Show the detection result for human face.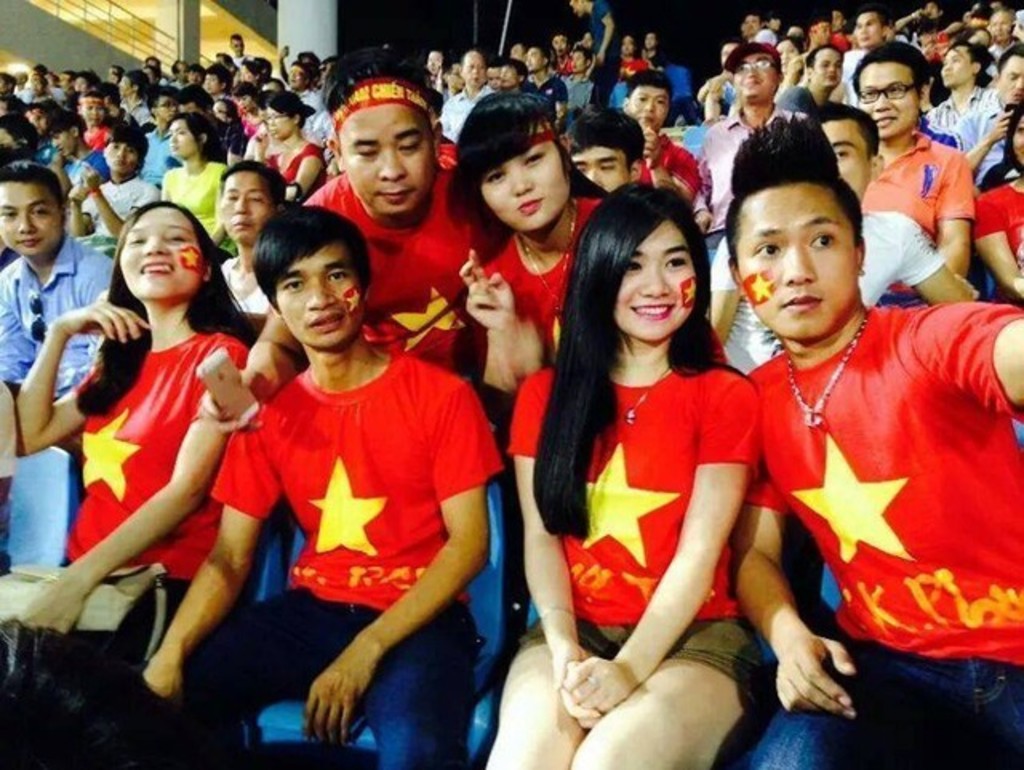
pyautogui.locateOnScreen(581, 149, 629, 195).
